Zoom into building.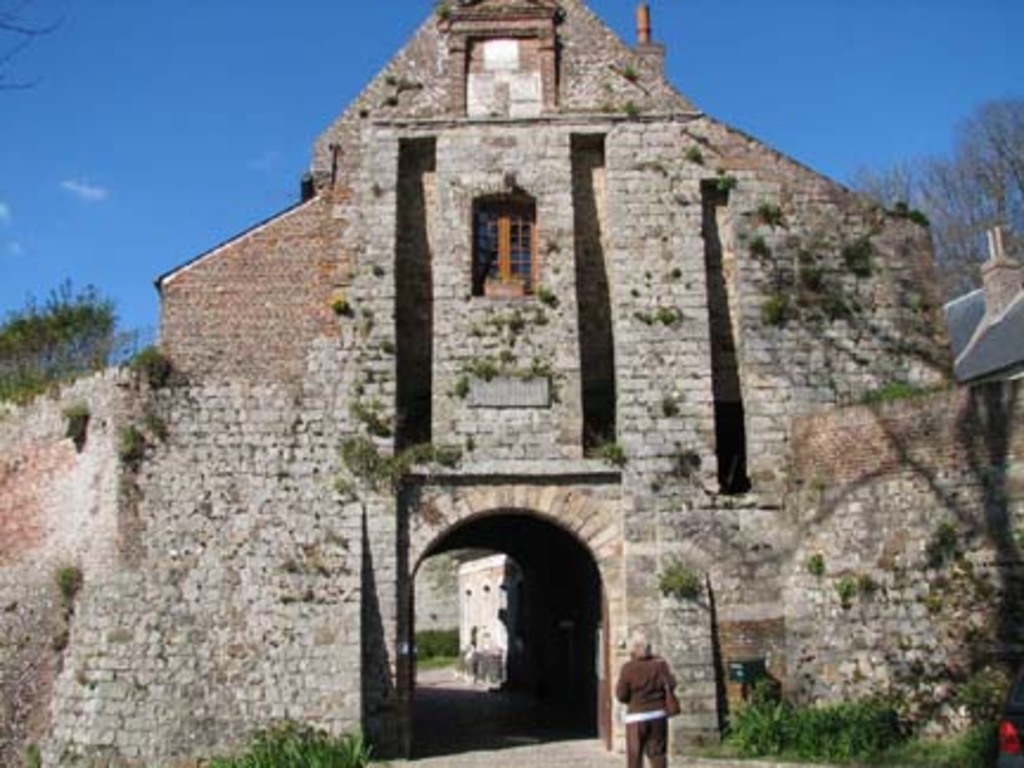
Zoom target: x1=0 y1=0 x2=1022 y2=766.
